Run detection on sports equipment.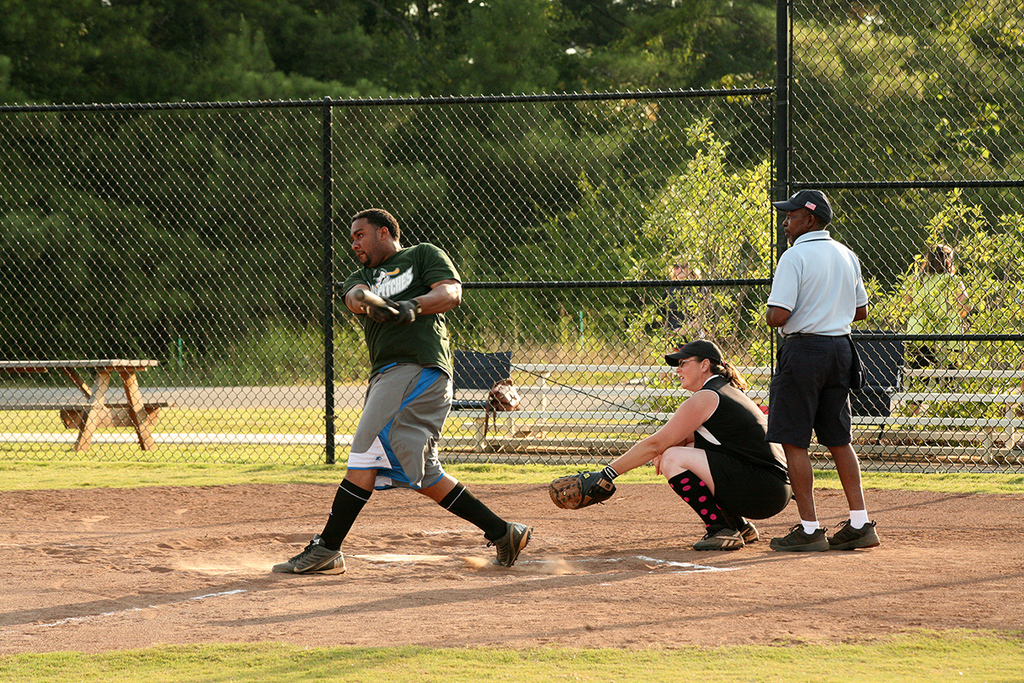
Result: [left=768, top=524, right=829, bottom=551].
